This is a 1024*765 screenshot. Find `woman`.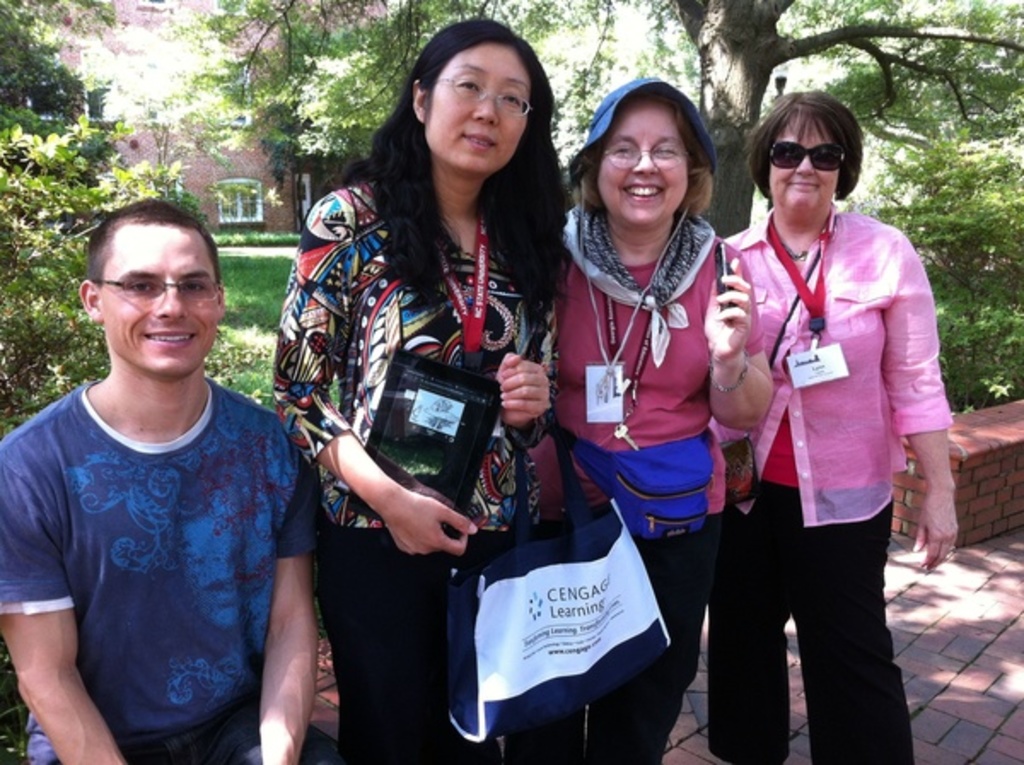
Bounding box: l=268, t=19, r=582, b=763.
